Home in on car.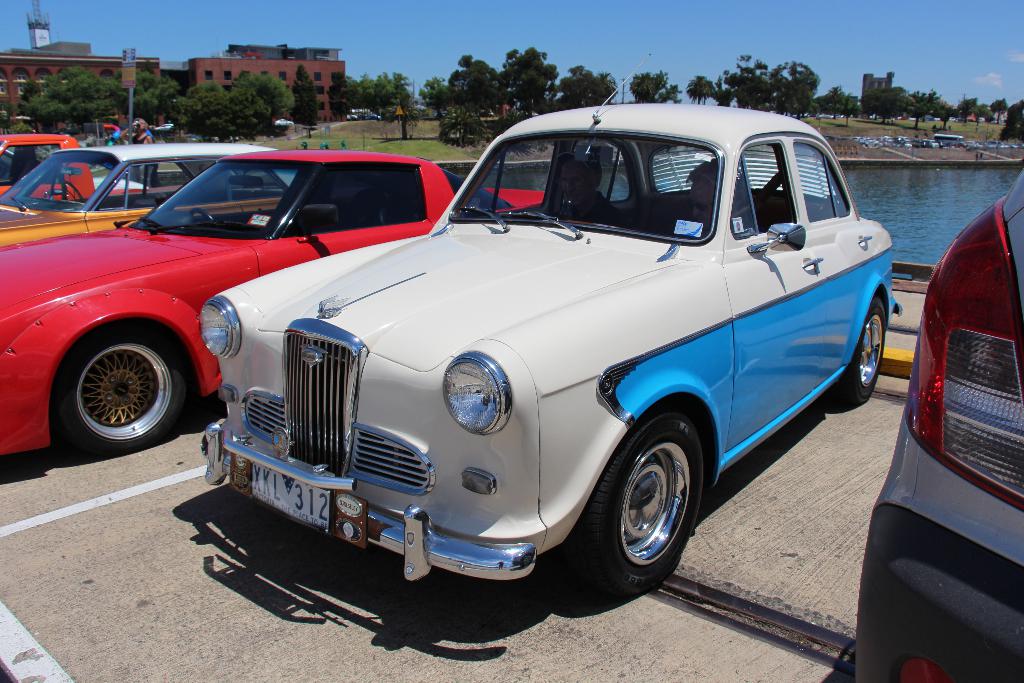
Homed in at x1=0, y1=145, x2=547, y2=454.
